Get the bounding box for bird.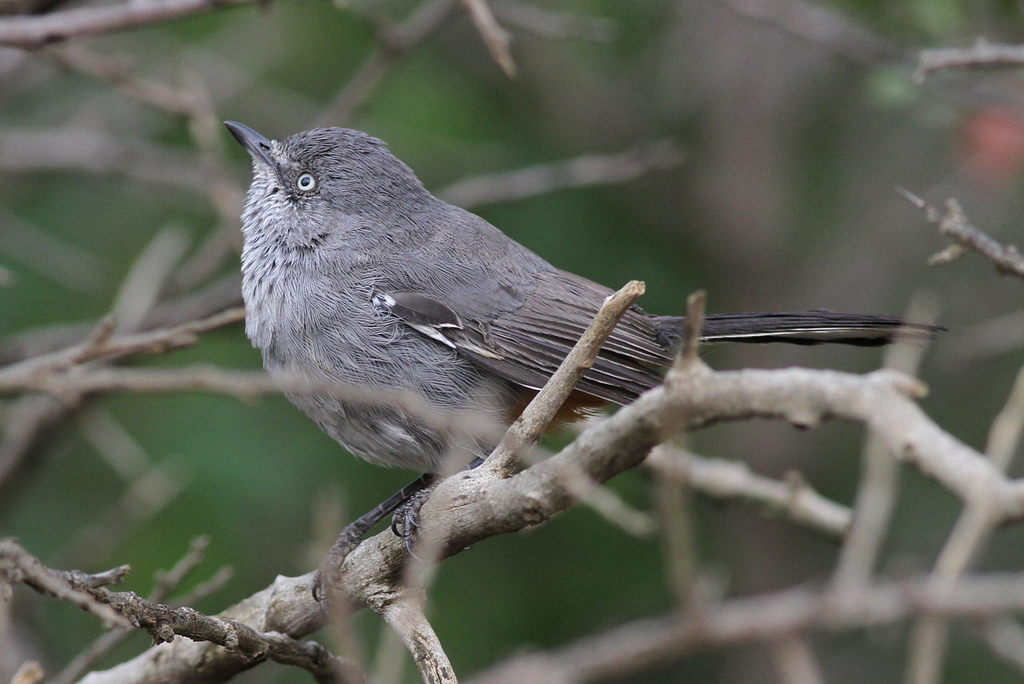
locate(217, 115, 940, 611).
